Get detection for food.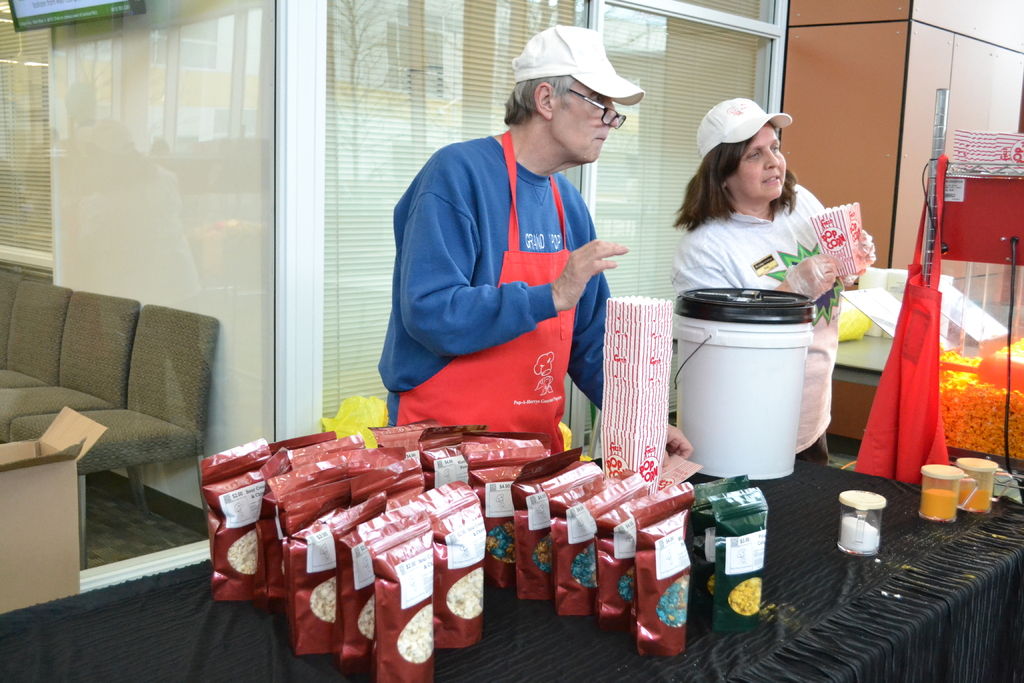
Detection: <box>997,336,1023,365</box>.
